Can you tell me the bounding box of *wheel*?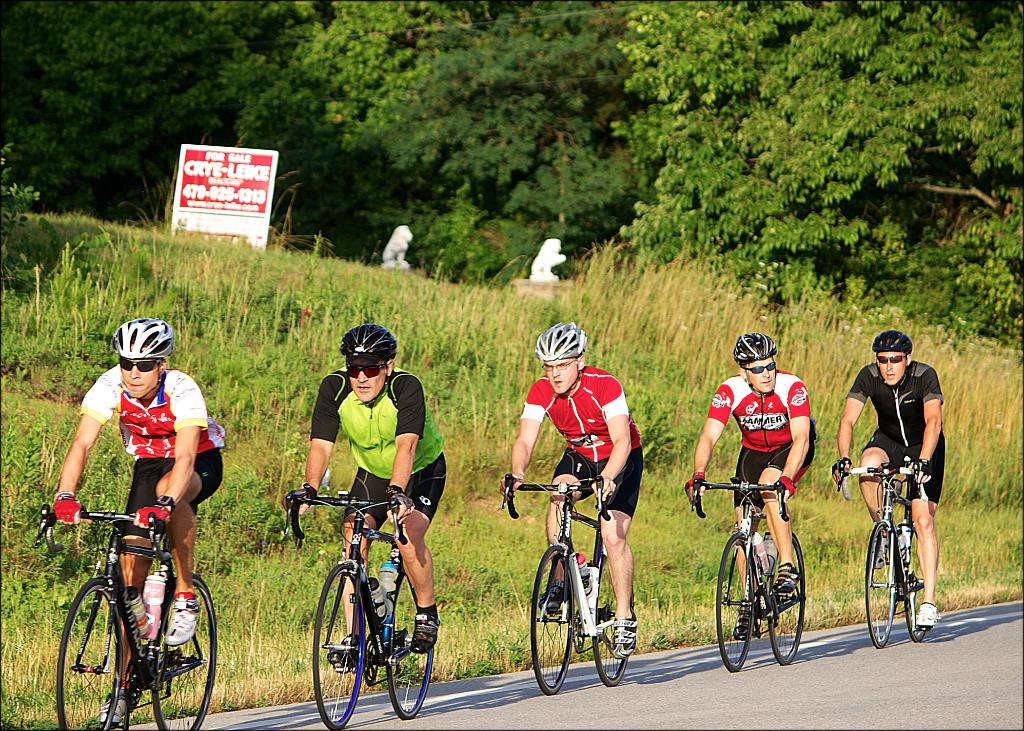
x1=903 y1=522 x2=925 y2=641.
